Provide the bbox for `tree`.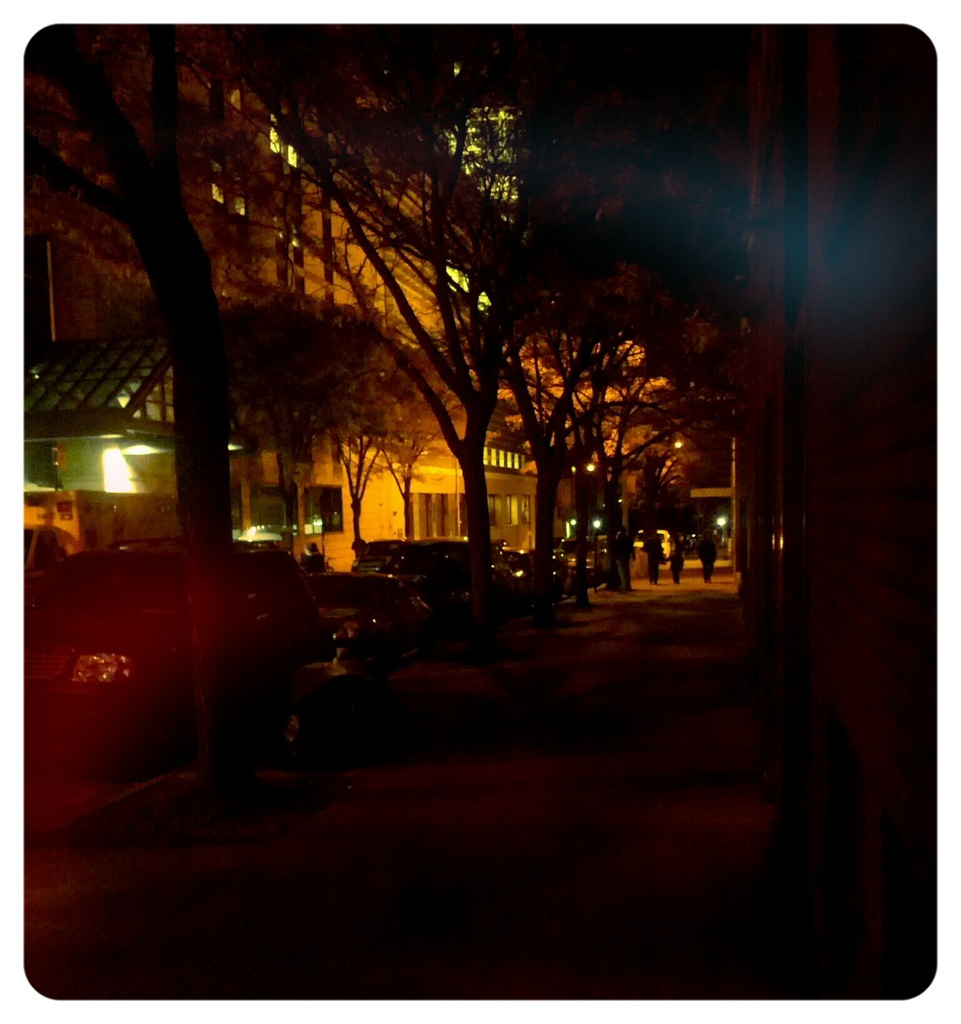
<box>372,351,477,519</box>.
